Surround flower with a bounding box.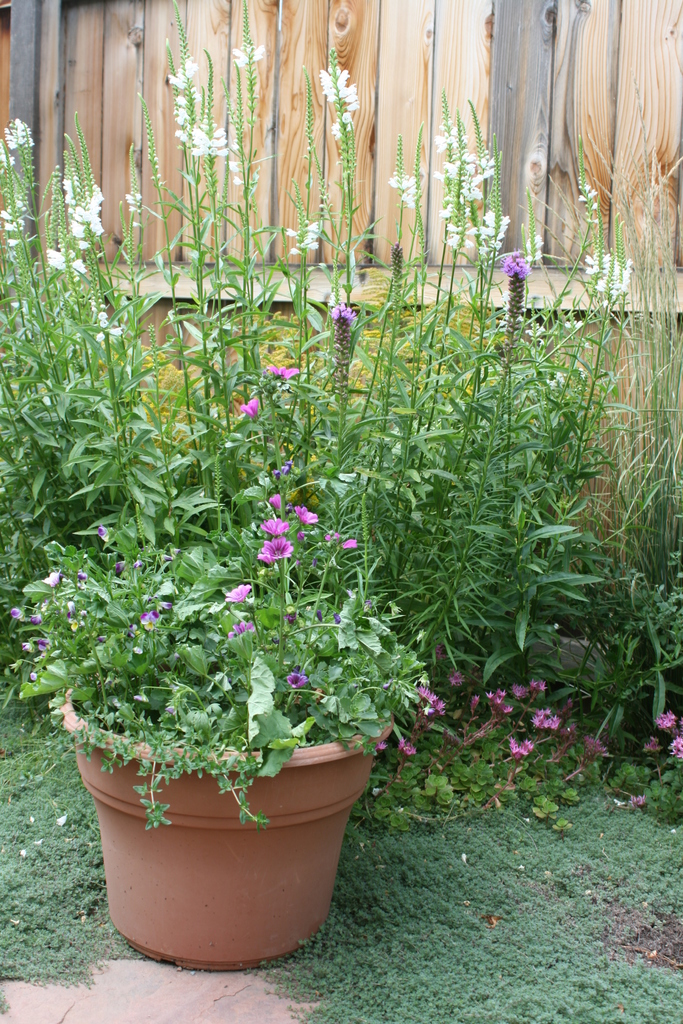
[left=92, top=522, right=108, bottom=538].
